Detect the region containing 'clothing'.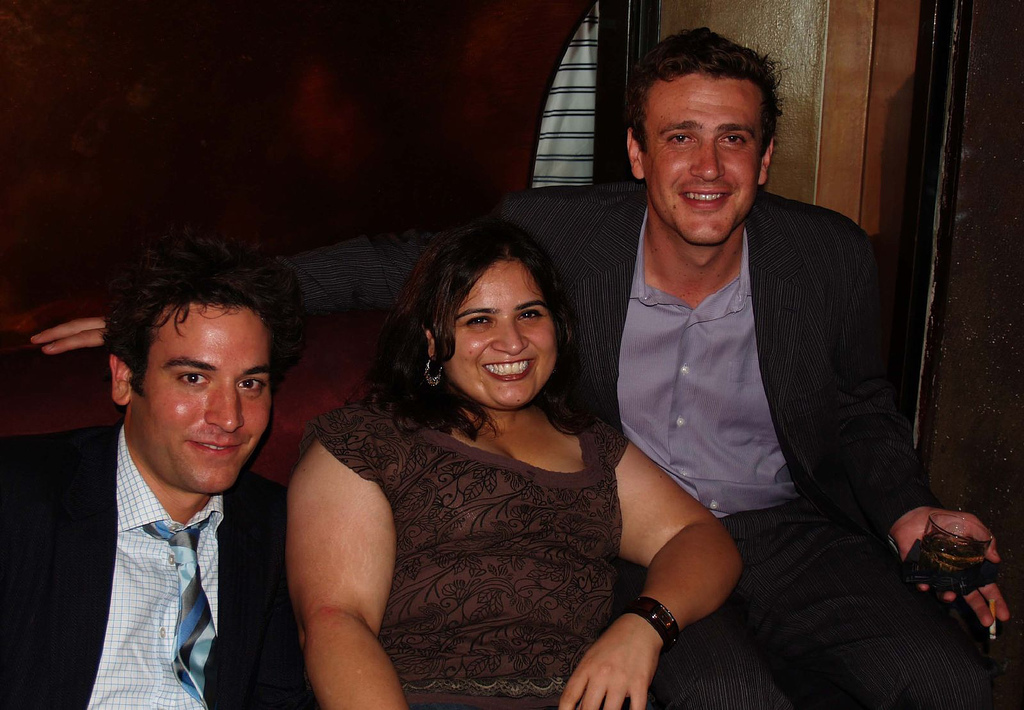
478:178:1023:709.
